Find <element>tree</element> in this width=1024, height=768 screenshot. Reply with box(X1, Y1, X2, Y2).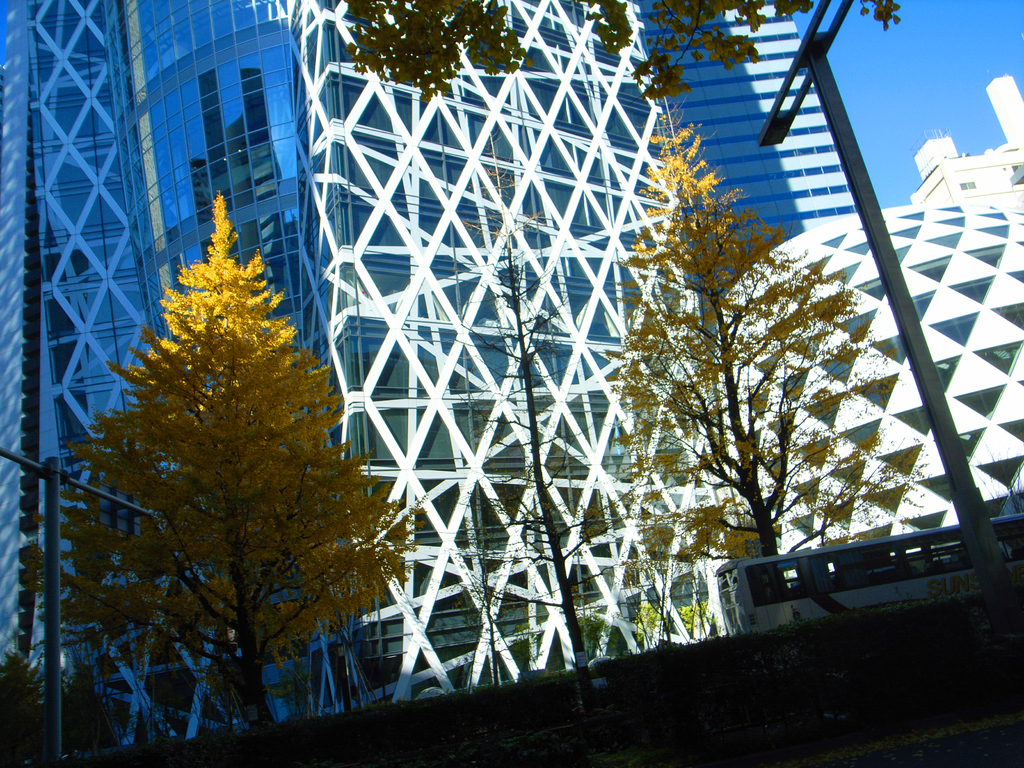
box(347, 0, 901, 108).
